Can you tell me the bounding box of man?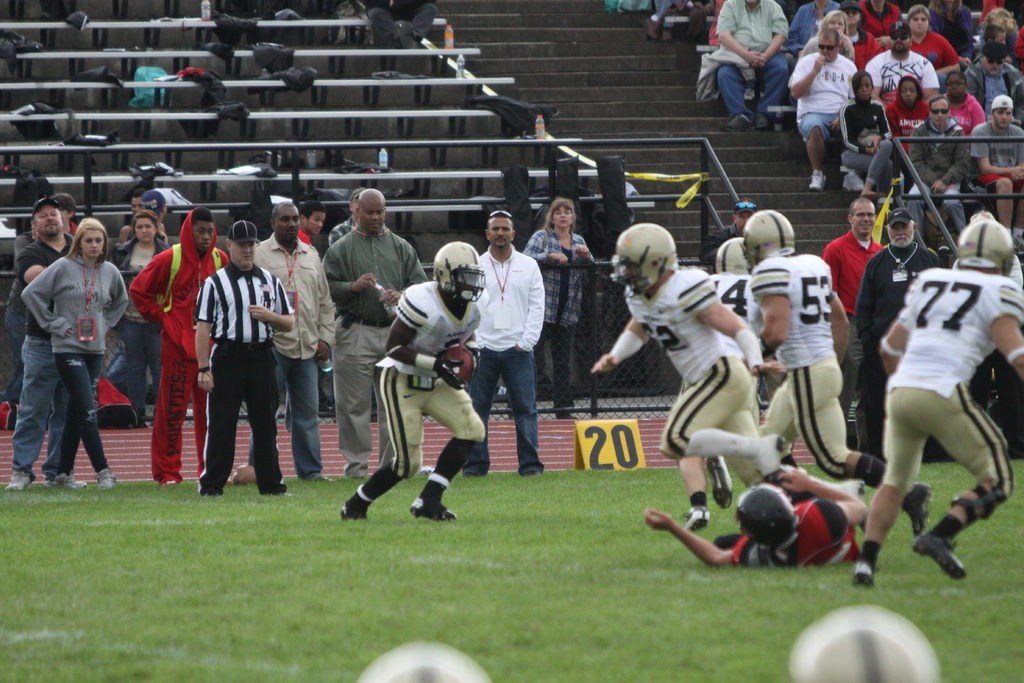
[left=706, top=0, right=786, bottom=129].
